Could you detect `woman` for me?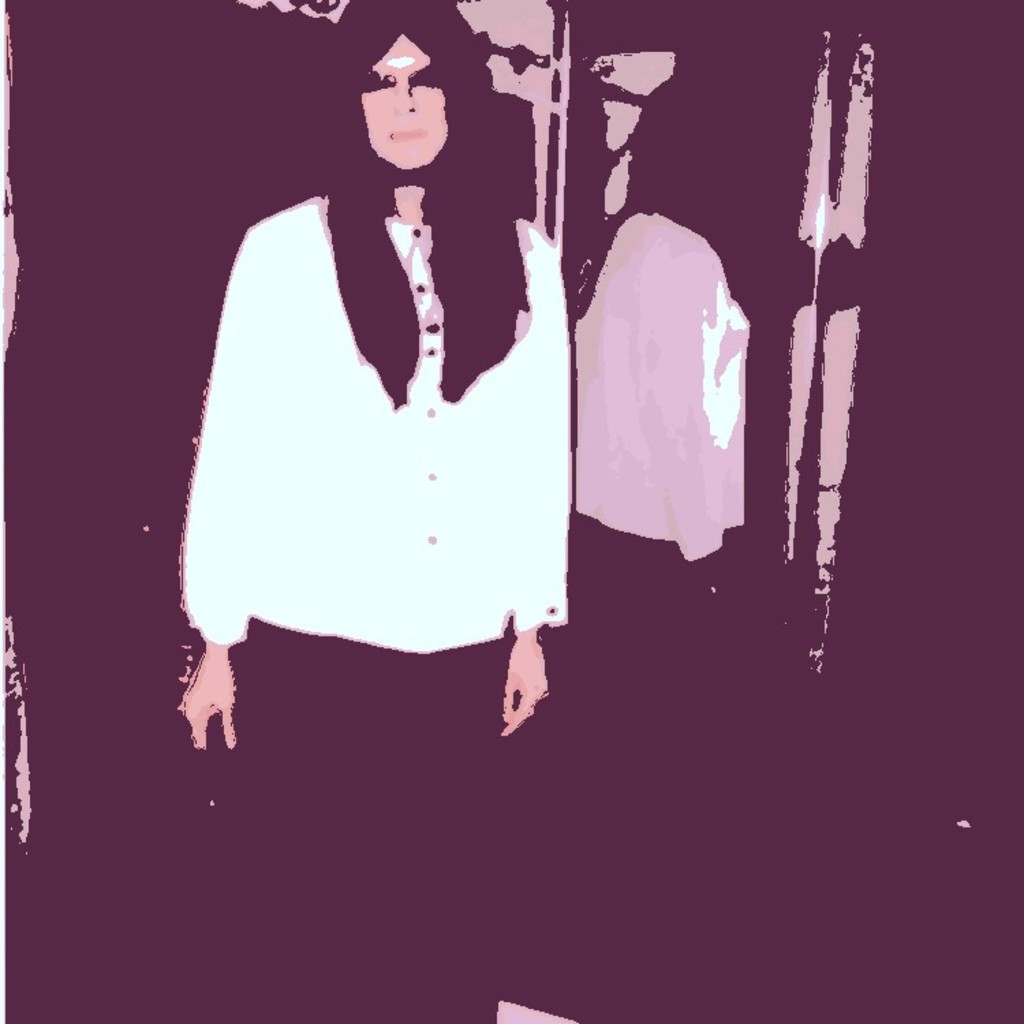
Detection result: BBox(198, 30, 563, 769).
